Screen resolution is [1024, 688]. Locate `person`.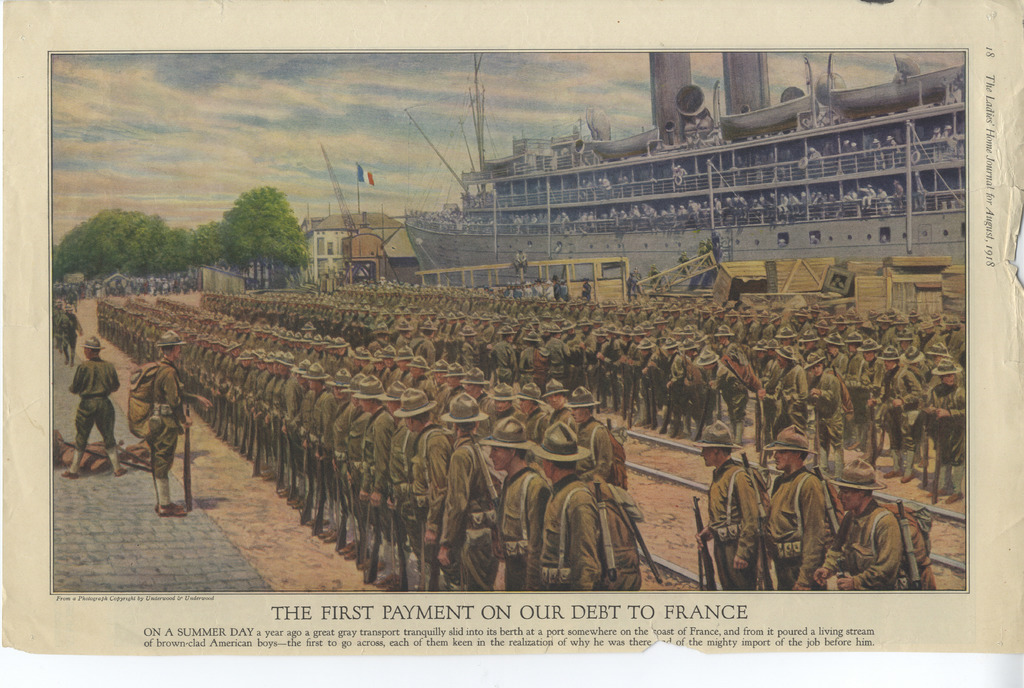
l=854, t=349, r=885, b=477.
